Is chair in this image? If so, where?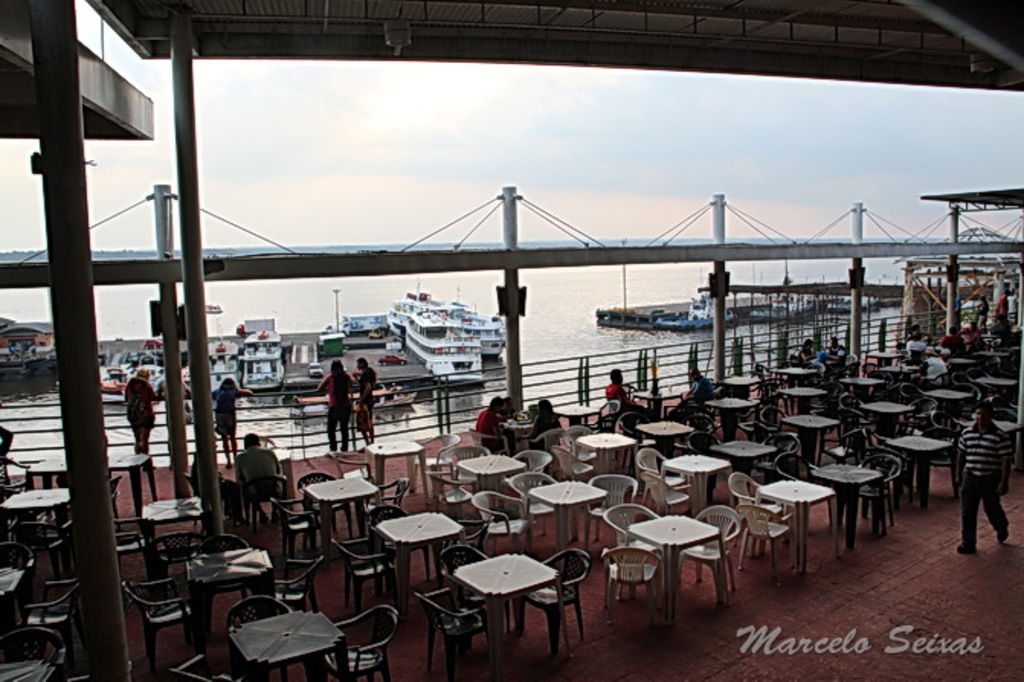
Yes, at {"left": 20, "top": 578, "right": 87, "bottom": 673}.
